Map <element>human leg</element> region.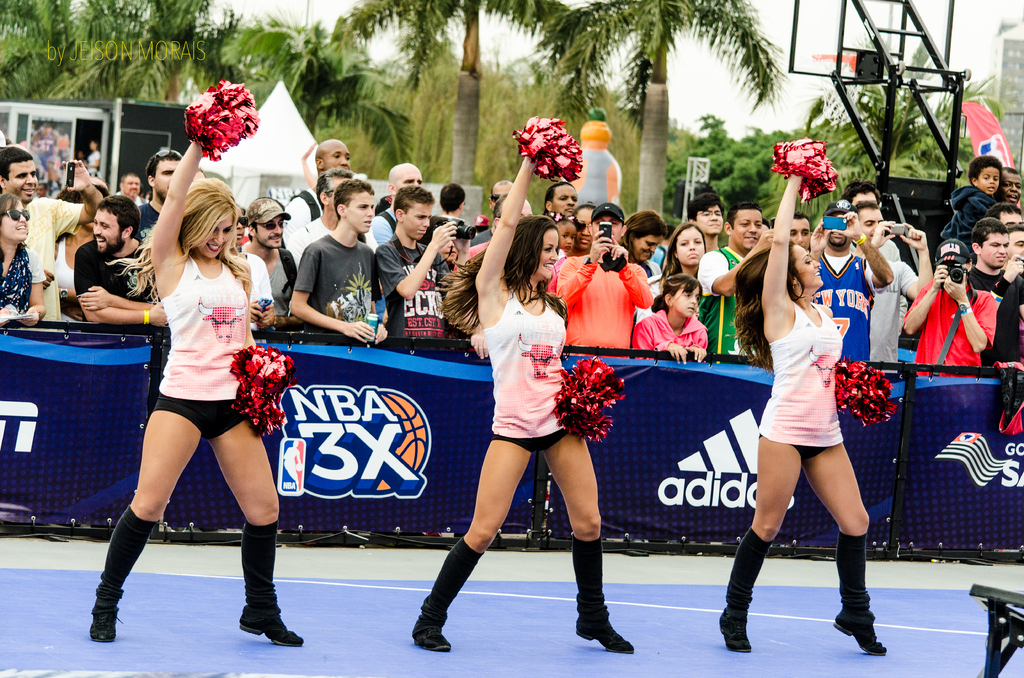
Mapped to detection(543, 422, 637, 652).
